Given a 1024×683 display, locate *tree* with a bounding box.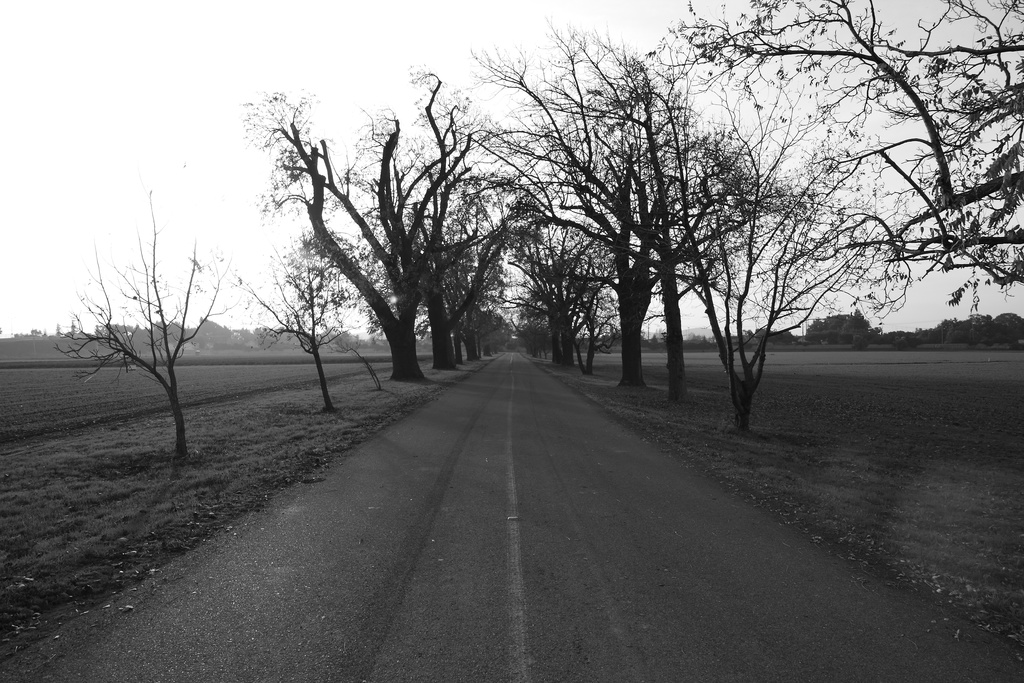
Located: bbox(251, 90, 546, 399).
